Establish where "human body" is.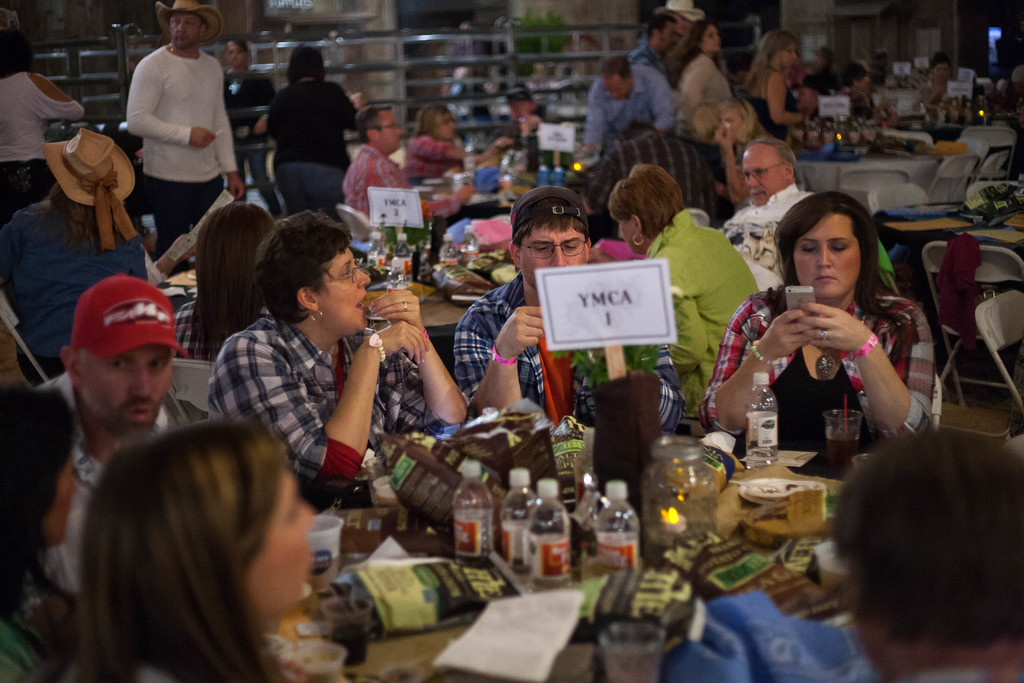
Established at bbox(446, 266, 676, 446).
